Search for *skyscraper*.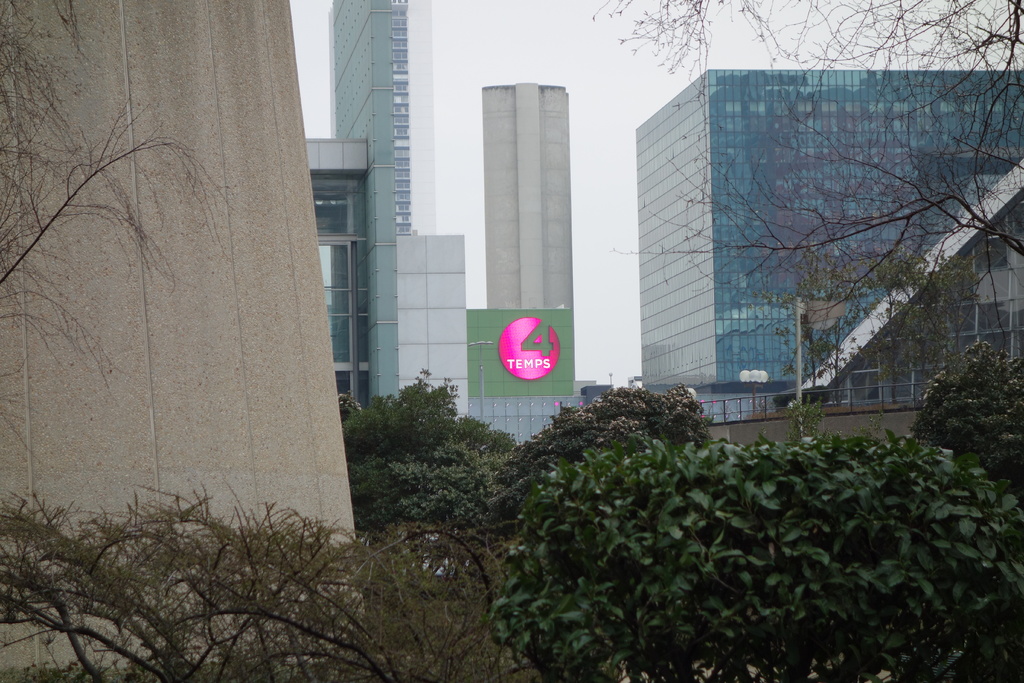
Found at pyautogui.locateOnScreen(323, 4, 572, 446).
